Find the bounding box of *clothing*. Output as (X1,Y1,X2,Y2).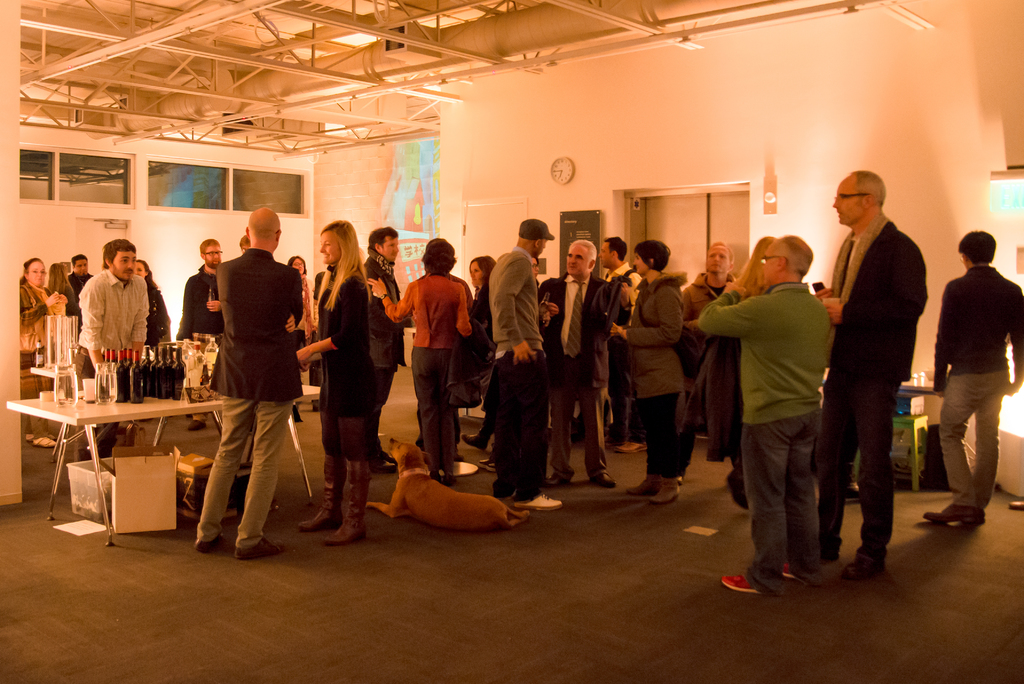
(819,214,922,553).
